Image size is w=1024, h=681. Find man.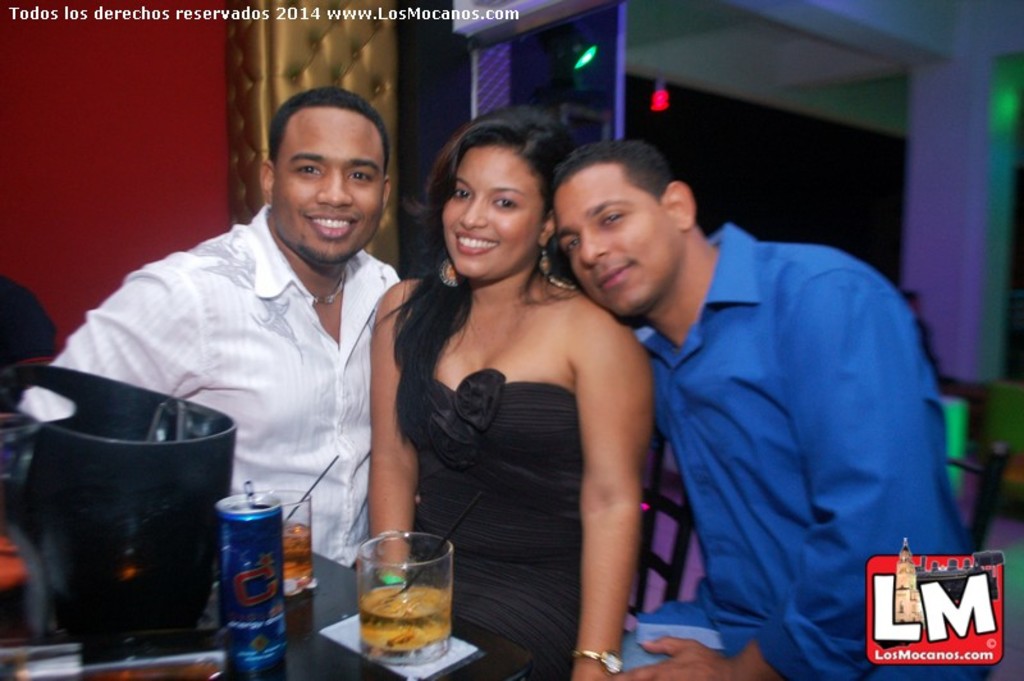
12,84,407,571.
